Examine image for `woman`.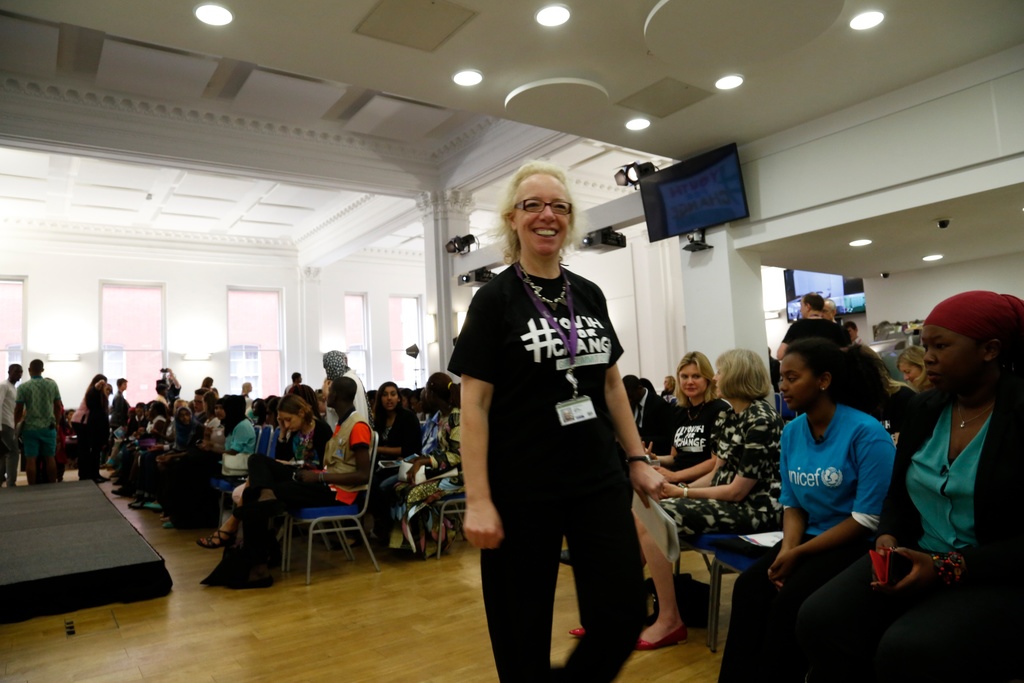
Examination result: 710/343/892/682.
